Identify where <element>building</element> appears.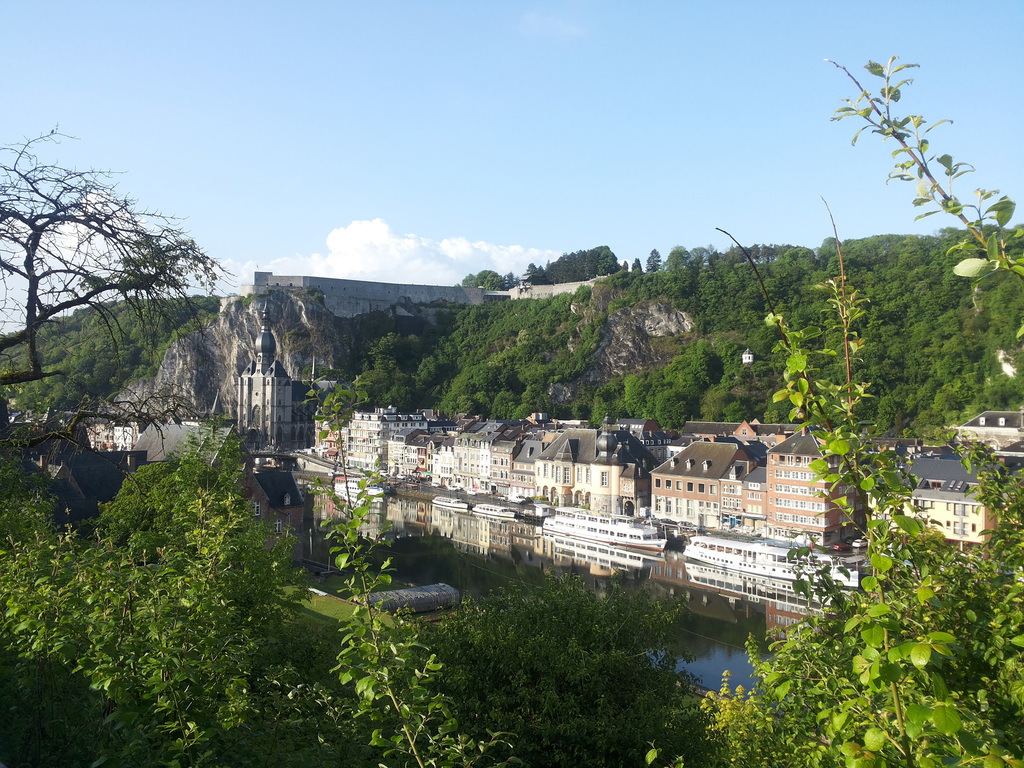
Appears at select_region(114, 415, 198, 460).
